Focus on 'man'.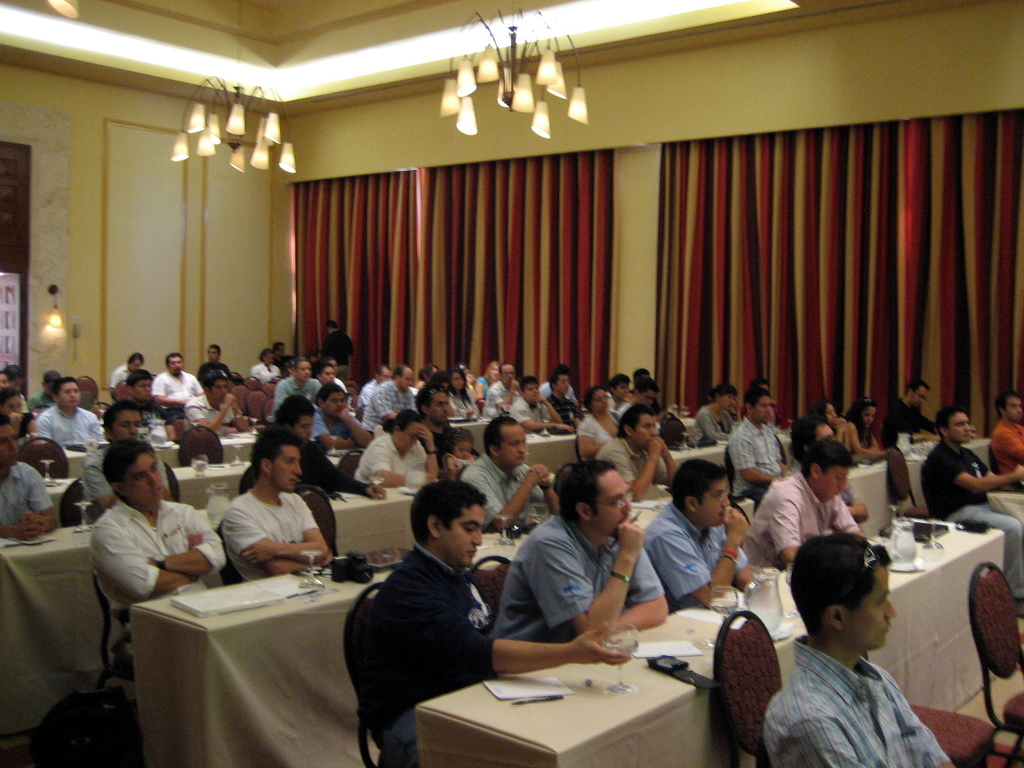
Focused at <region>310, 381, 381, 459</region>.
